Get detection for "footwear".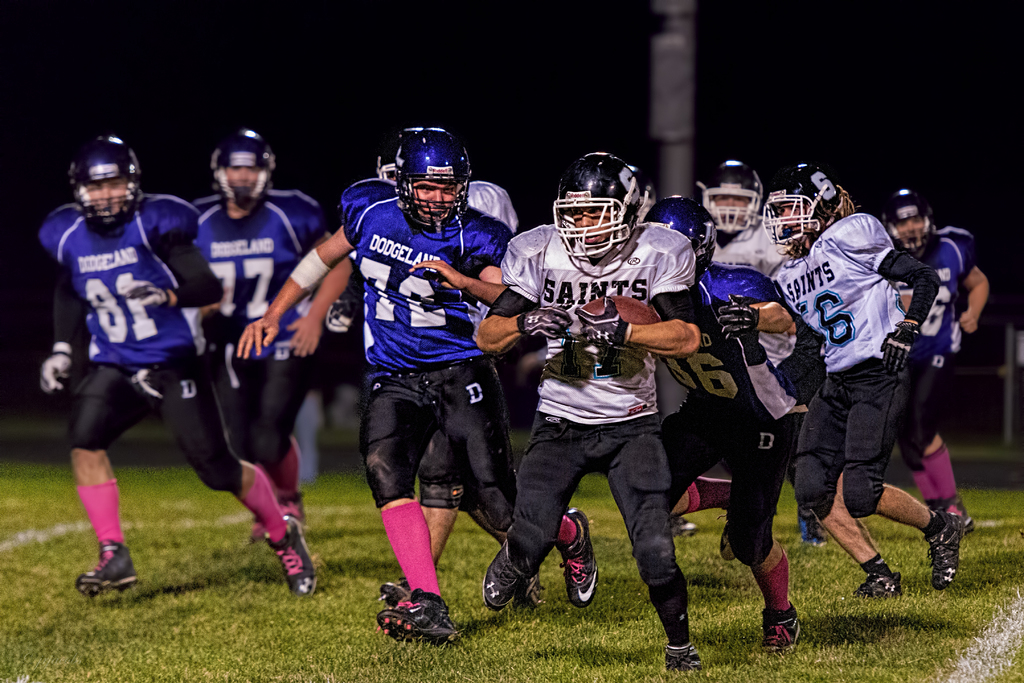
Detection: [x1=662, y1=641, x2=708, y2=673].
